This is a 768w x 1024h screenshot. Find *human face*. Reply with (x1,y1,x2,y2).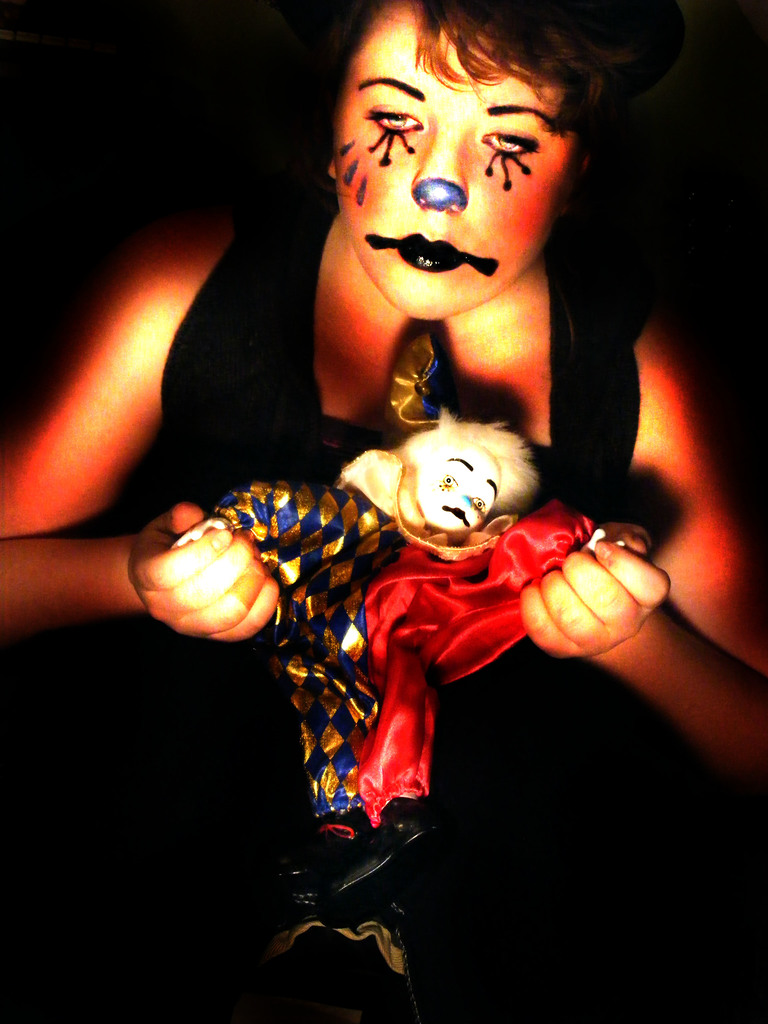
(338,11,577,314).
